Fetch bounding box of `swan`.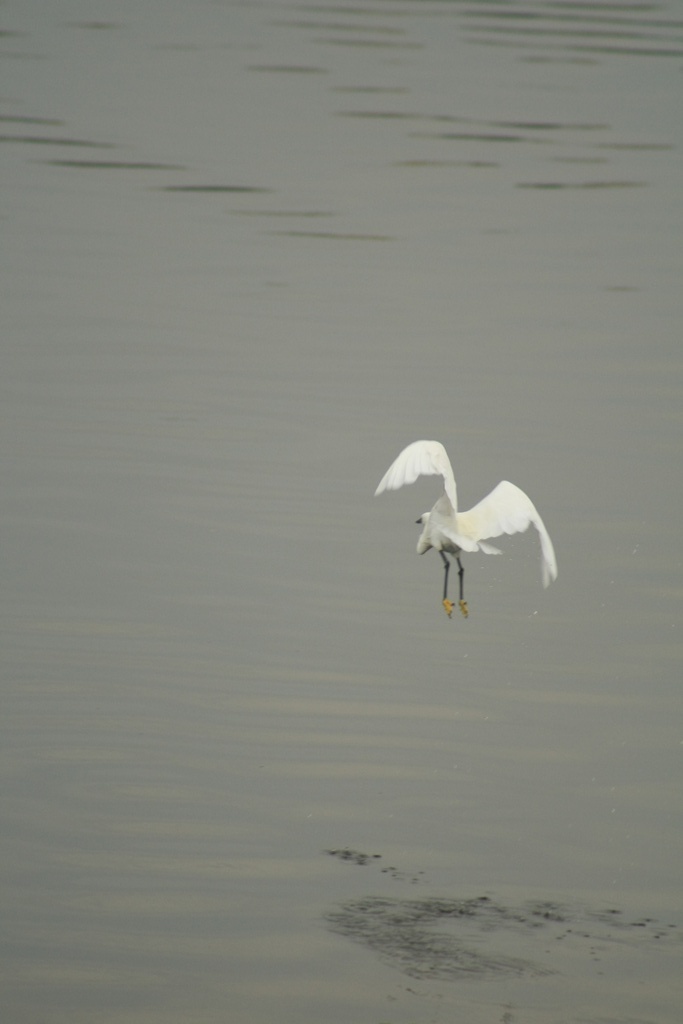
Bbox: (left=408, top=443, right=576, bottom=617).
